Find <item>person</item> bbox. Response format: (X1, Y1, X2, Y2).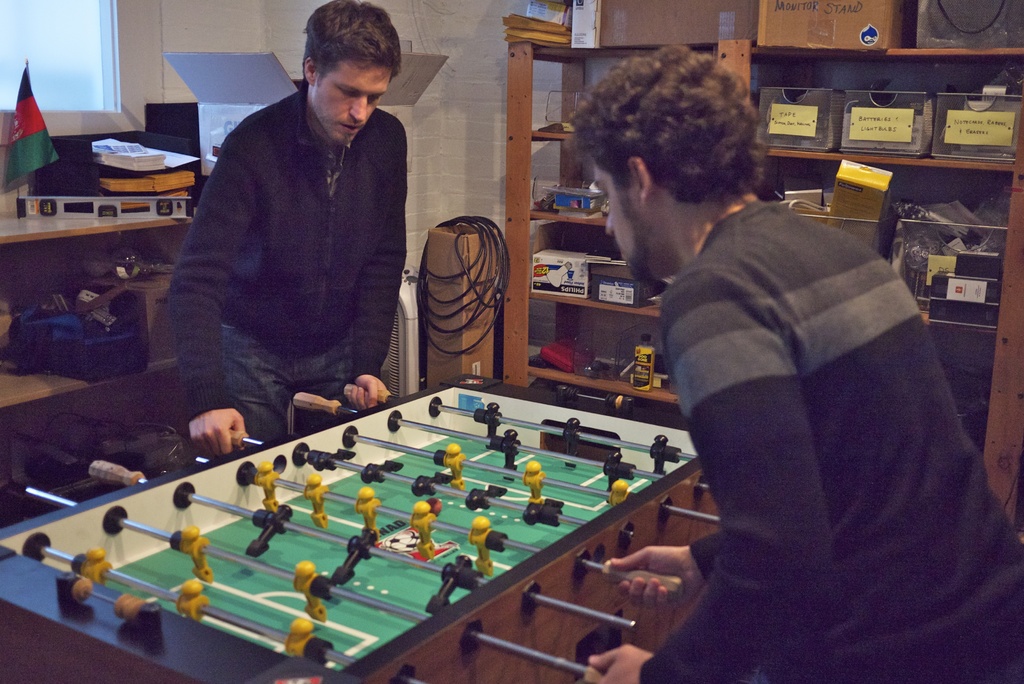
(163, 0, 409, 457).
